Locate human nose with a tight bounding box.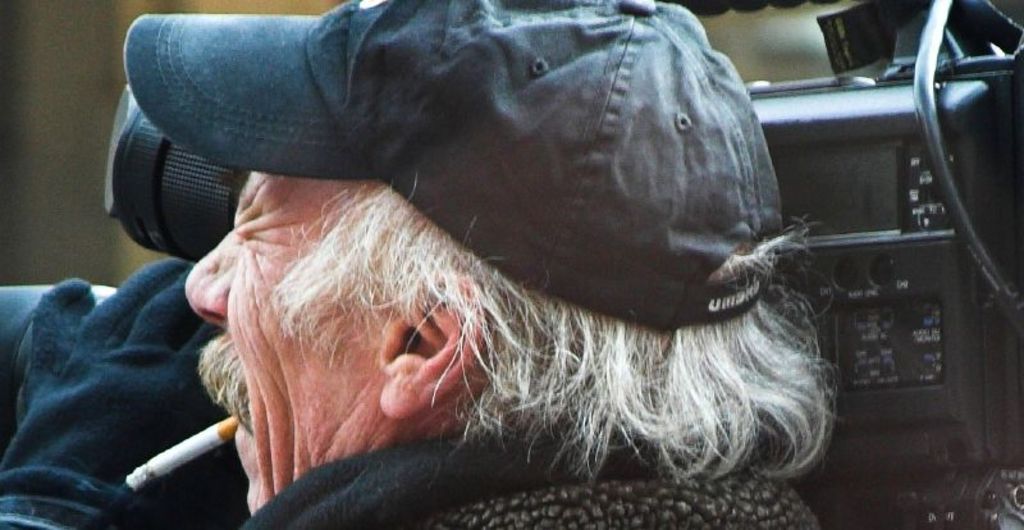
pyautogui.locateOnScreen(182, 232, 232, 334).
